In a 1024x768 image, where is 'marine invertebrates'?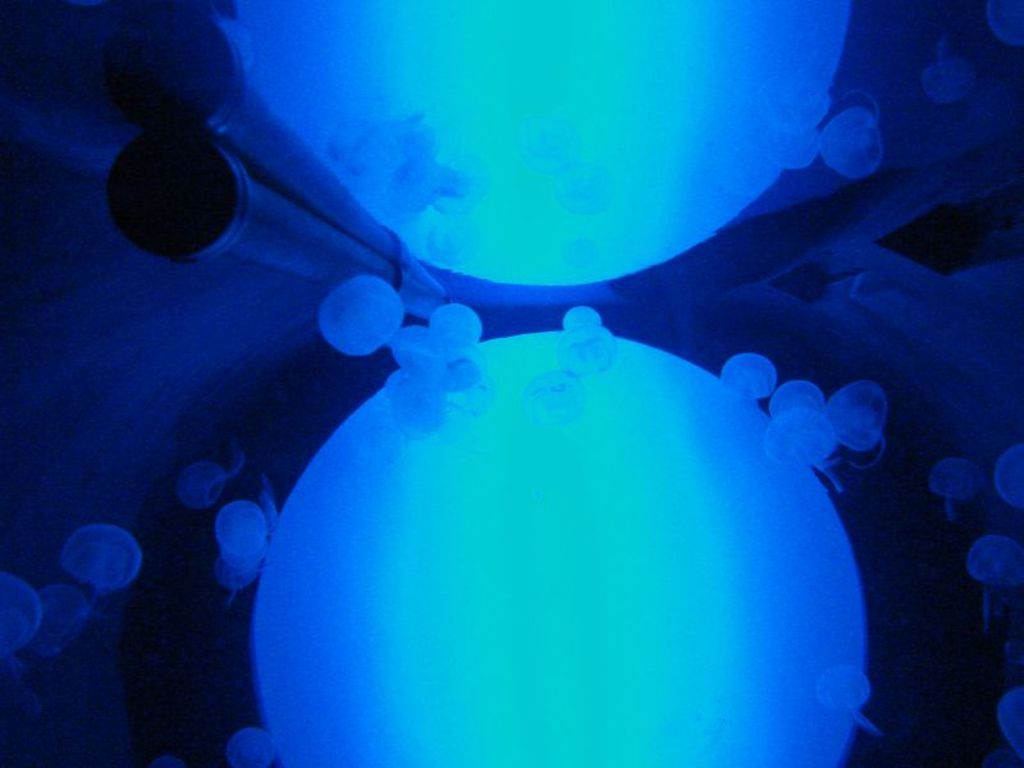
select_region(1000, 440, 1023, 508).
